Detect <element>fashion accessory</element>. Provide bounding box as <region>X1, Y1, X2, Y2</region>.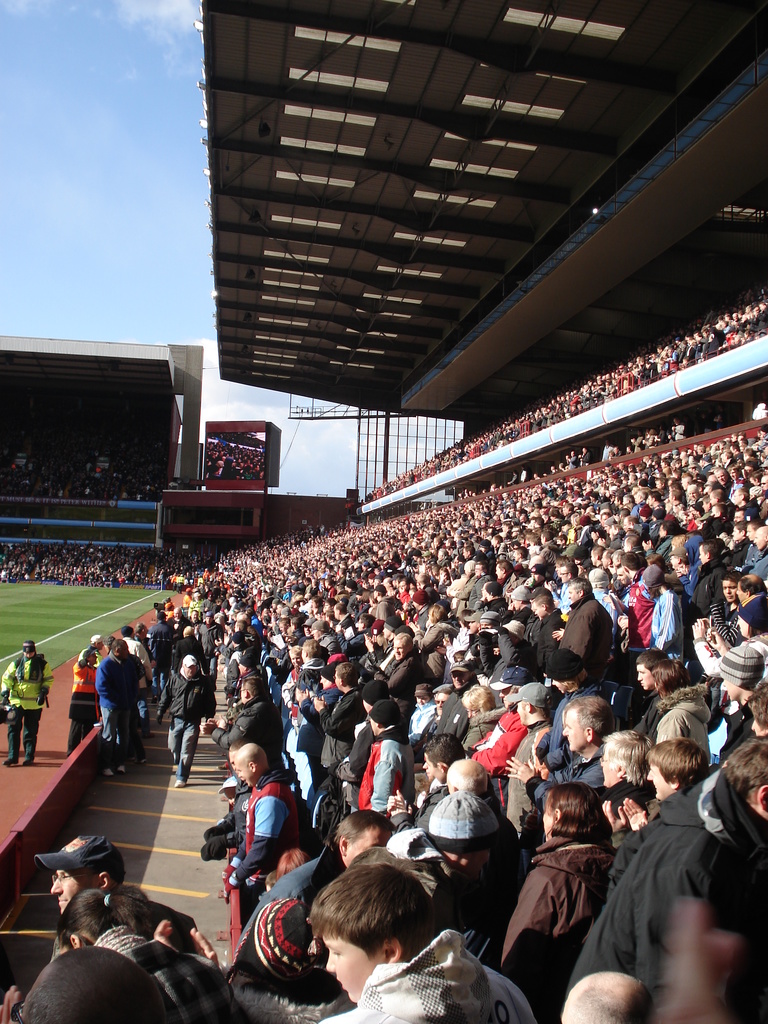
<region>382, 614, 401, 633</region>.
